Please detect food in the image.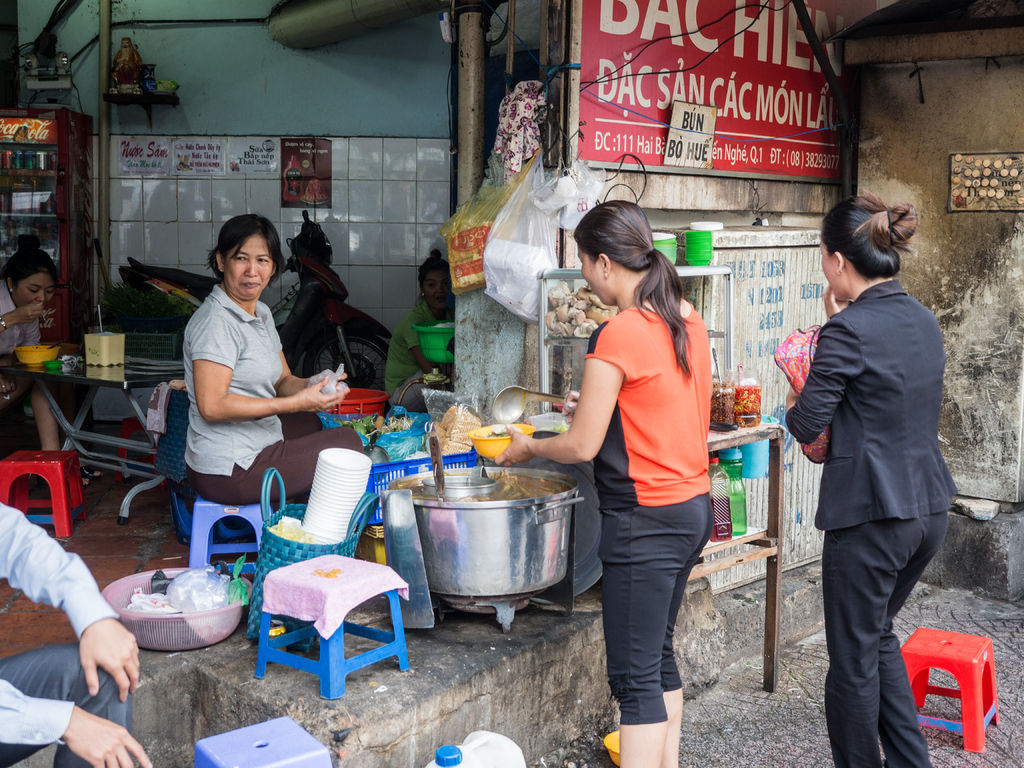
(x1=388, y1=468, x2=574, y2=503).
